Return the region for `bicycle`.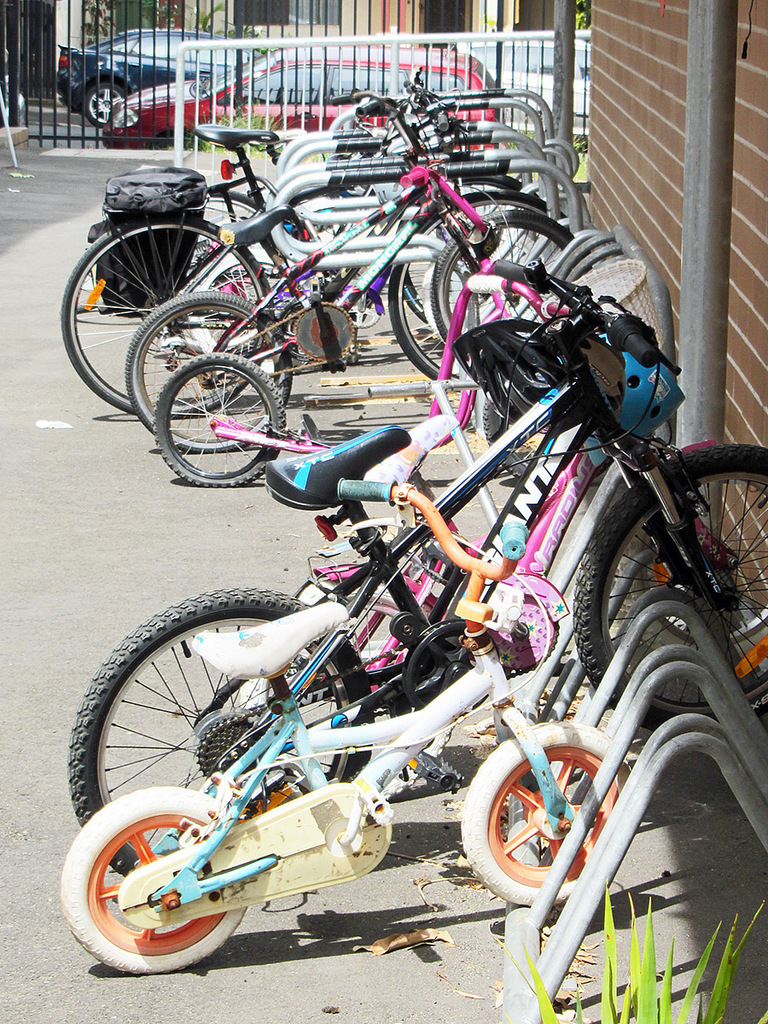
{"x1": 177, "y1": 92, "x2": 588, "y2": 364}.
